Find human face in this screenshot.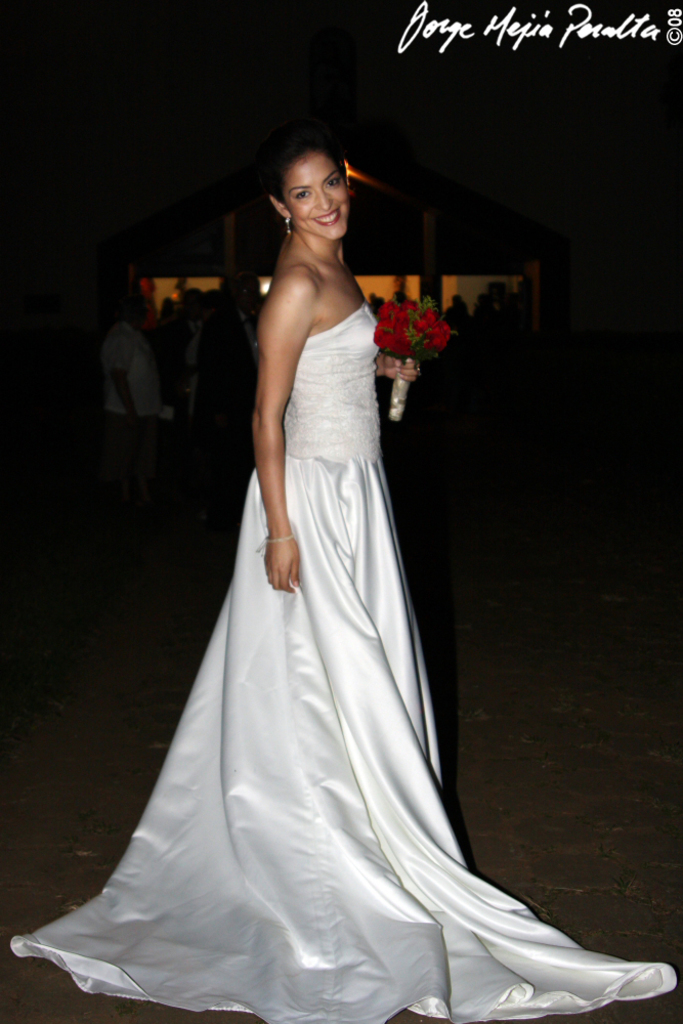
The bounding box for human face is rect(282, 154, 349, 244).
